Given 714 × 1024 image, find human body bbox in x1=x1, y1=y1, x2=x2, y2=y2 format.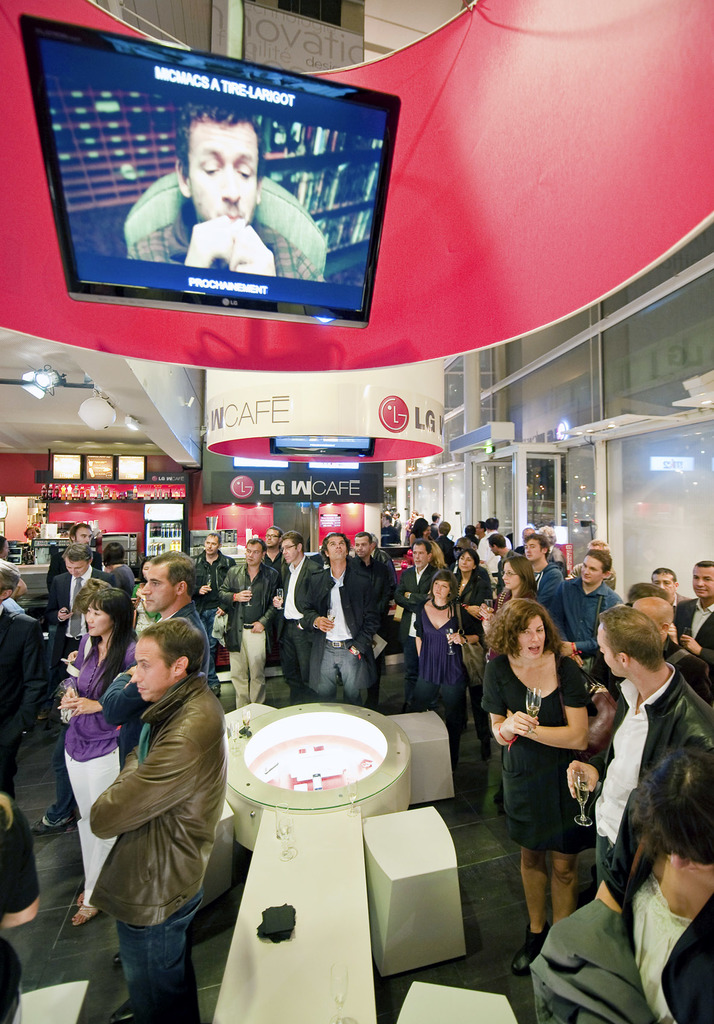
x1=0, y1=553, x2=52, y2=926.
